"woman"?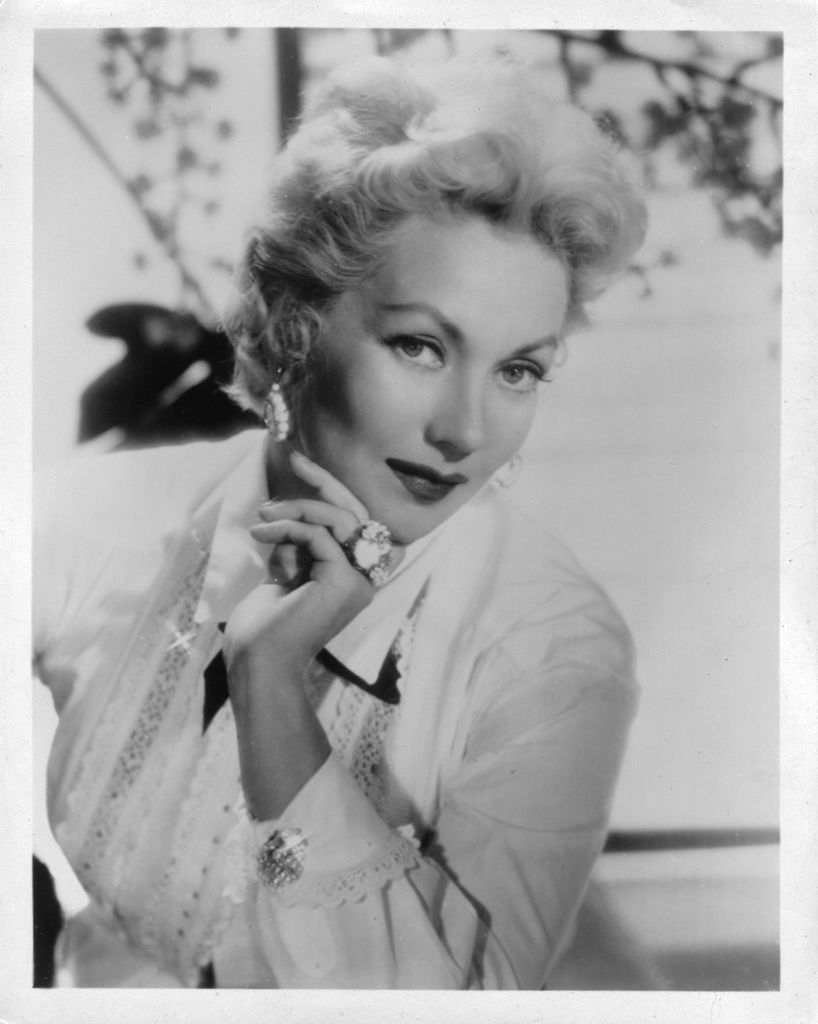
crop(116, 146, 634, 968)
